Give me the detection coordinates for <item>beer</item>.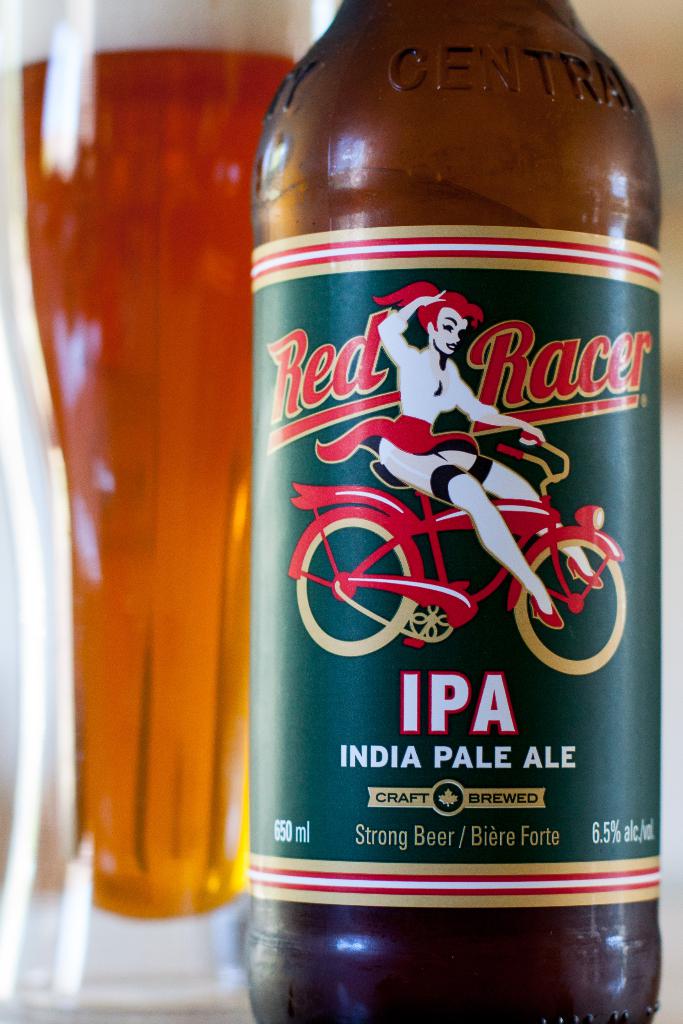
box=[6, 0, 311, 1005].
